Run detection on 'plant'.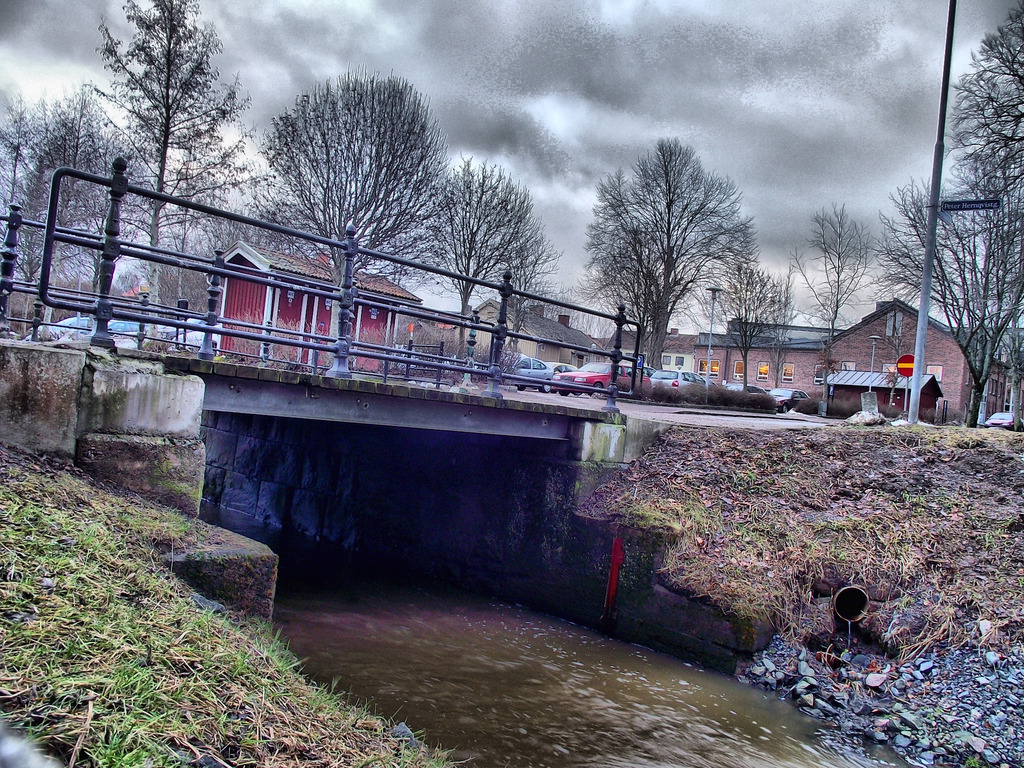
Result: pyautogui.locateOnScreen(794, 399, 819, 416).
